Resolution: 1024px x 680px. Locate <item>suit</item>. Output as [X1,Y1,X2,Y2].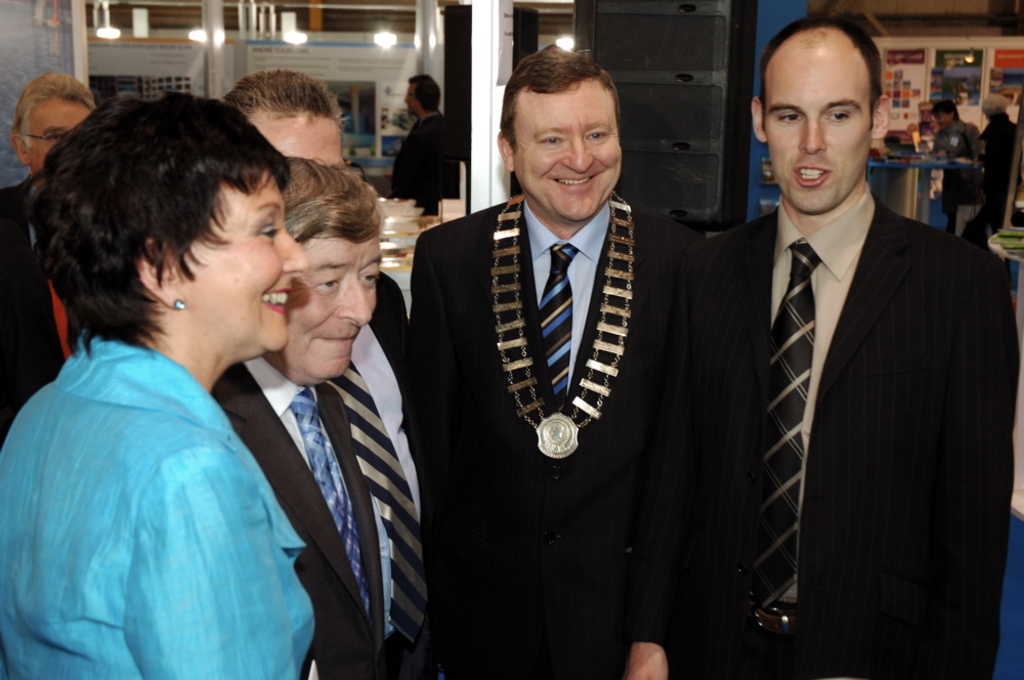
[410,197,707,679].
